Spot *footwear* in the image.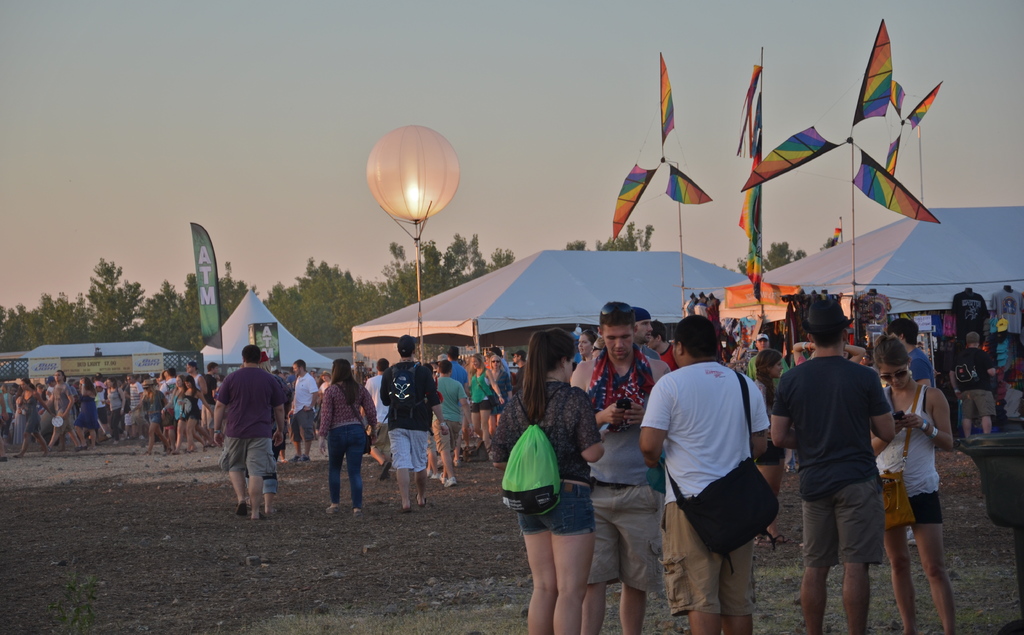
*footwear* found at 138, 433, 145, 442.
